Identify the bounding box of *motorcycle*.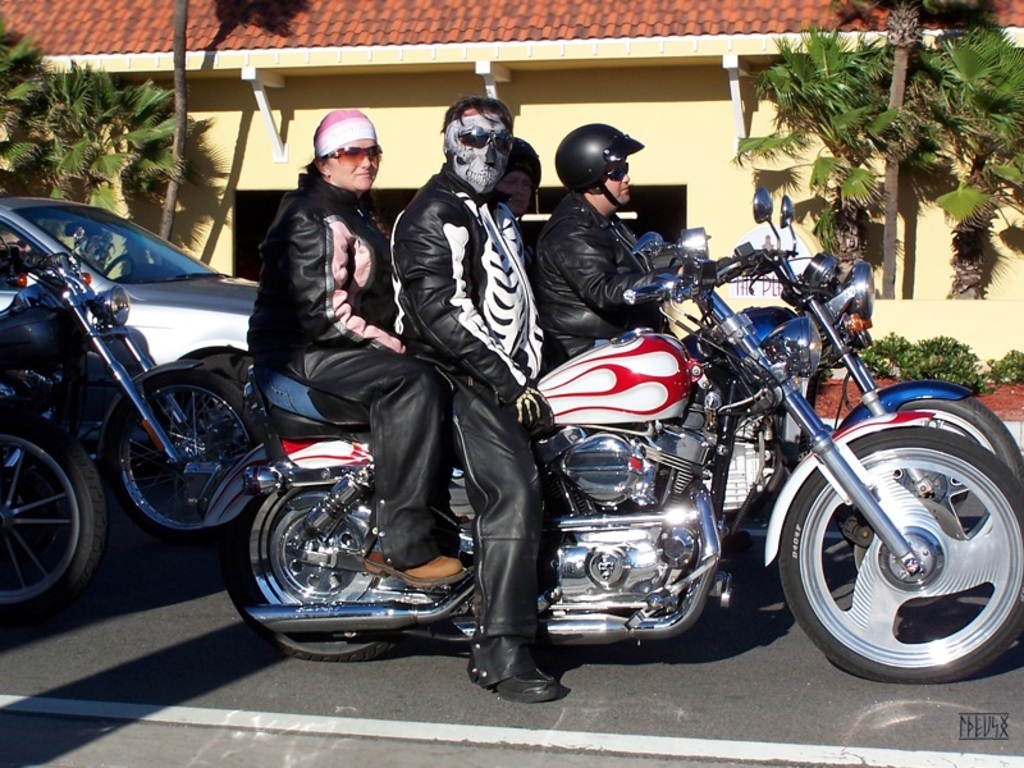
left=0, top=401, right=118, bottom=618.
